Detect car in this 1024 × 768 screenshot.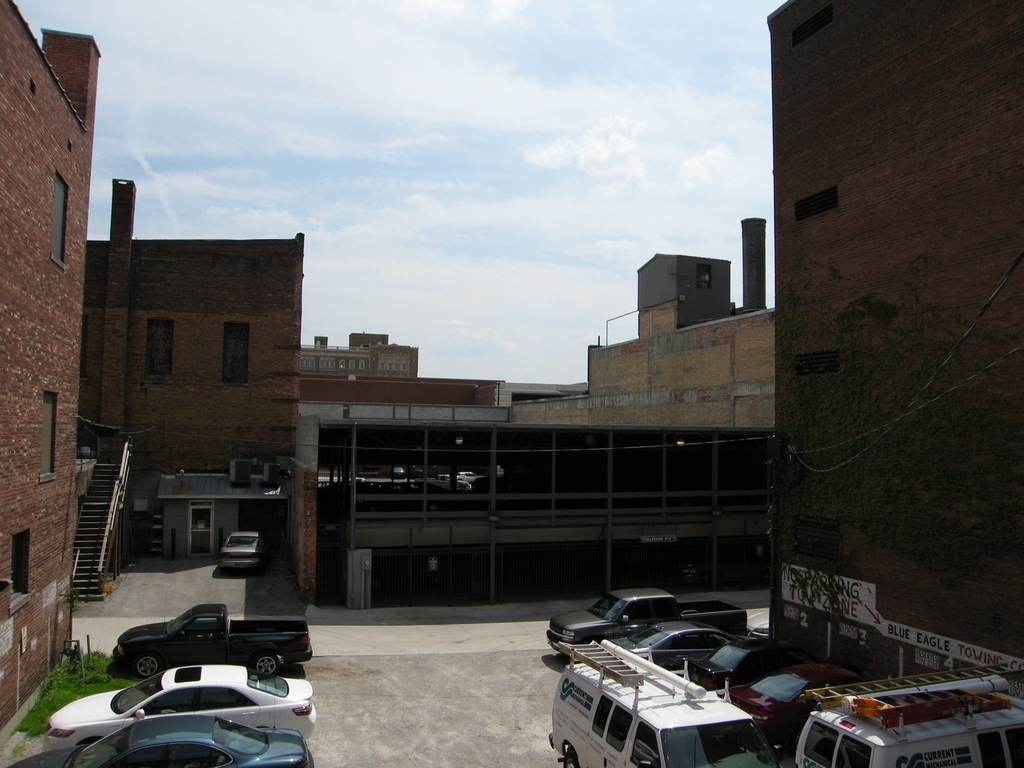
Detection: {"x1": 219, "y1": 522, "x2": 279, "y2": 570}.
